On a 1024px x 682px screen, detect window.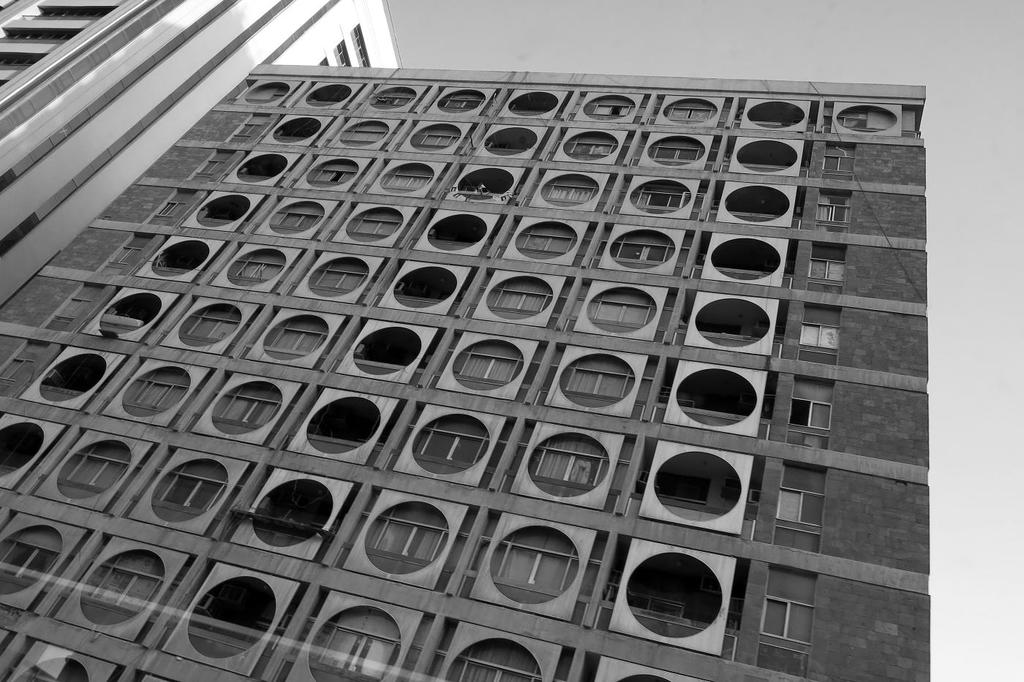
bbox(489, 287, 550, 316).
